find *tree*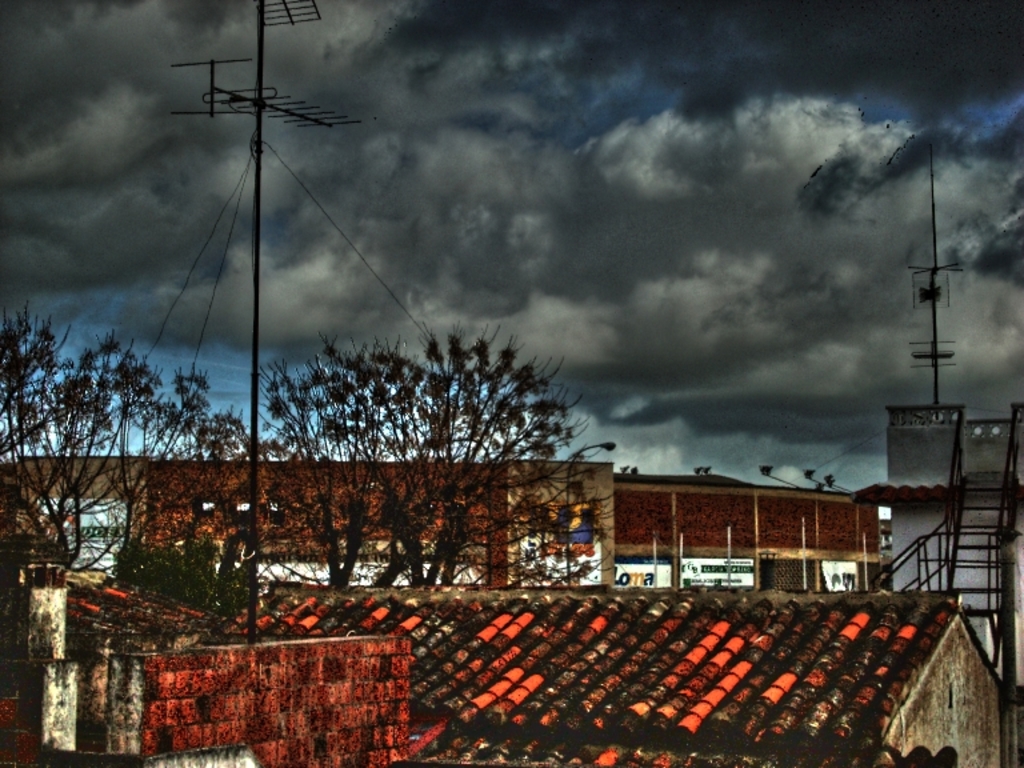
216:293:621:564
